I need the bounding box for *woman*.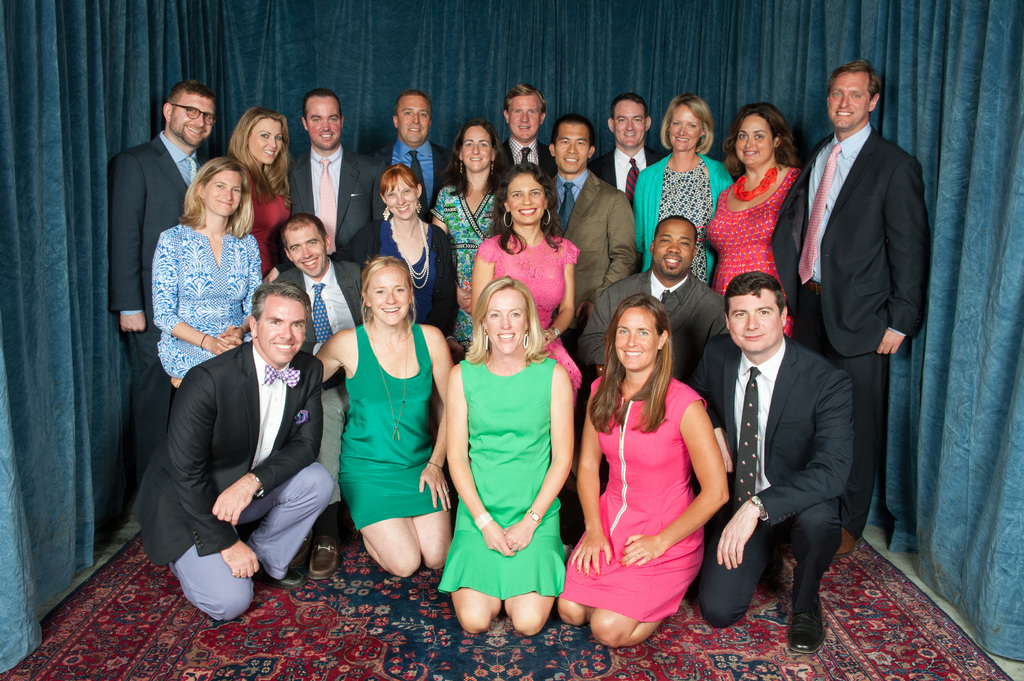
Here it is: (x1=575, y1=280, x2=730, y2=650).
